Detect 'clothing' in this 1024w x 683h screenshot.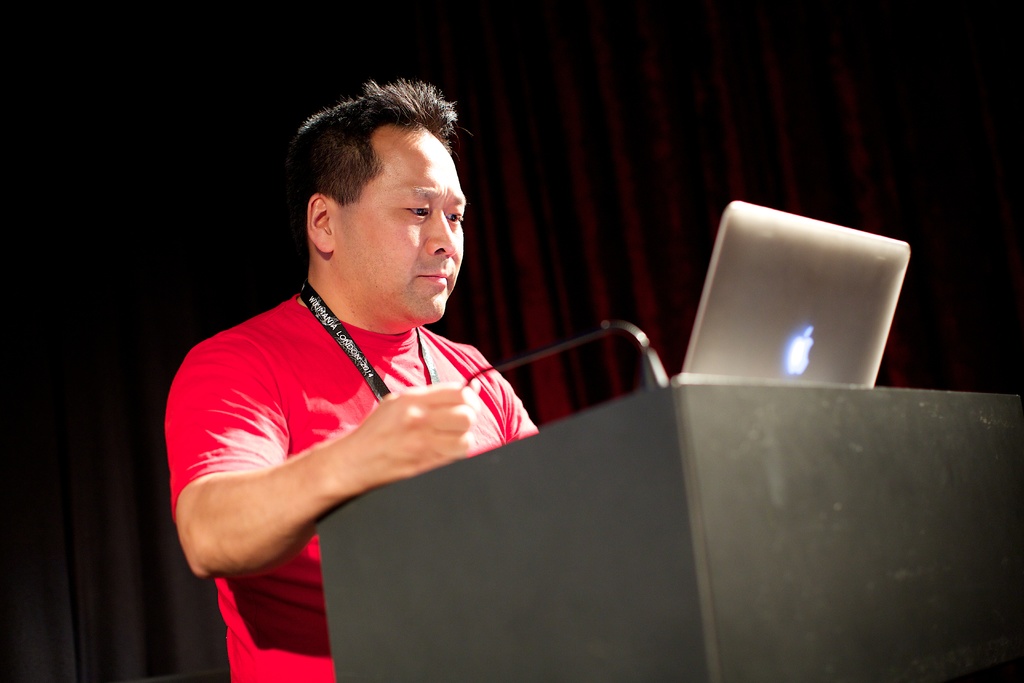
Detection: detection(166, 294, 540, 682).
